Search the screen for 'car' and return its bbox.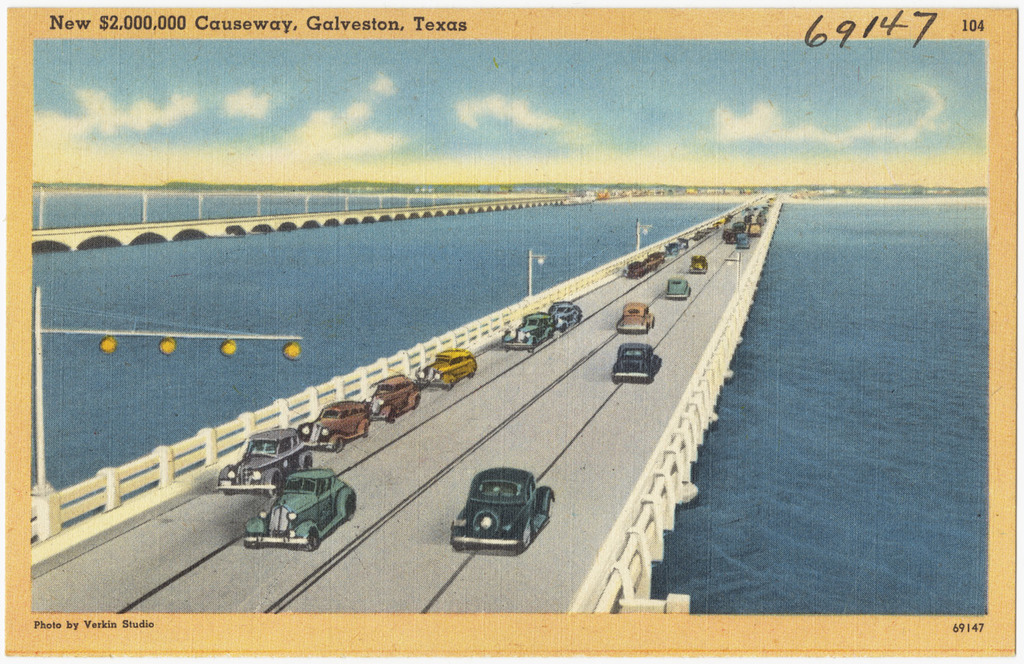
Found: box=[612, 338, 662, 386].
